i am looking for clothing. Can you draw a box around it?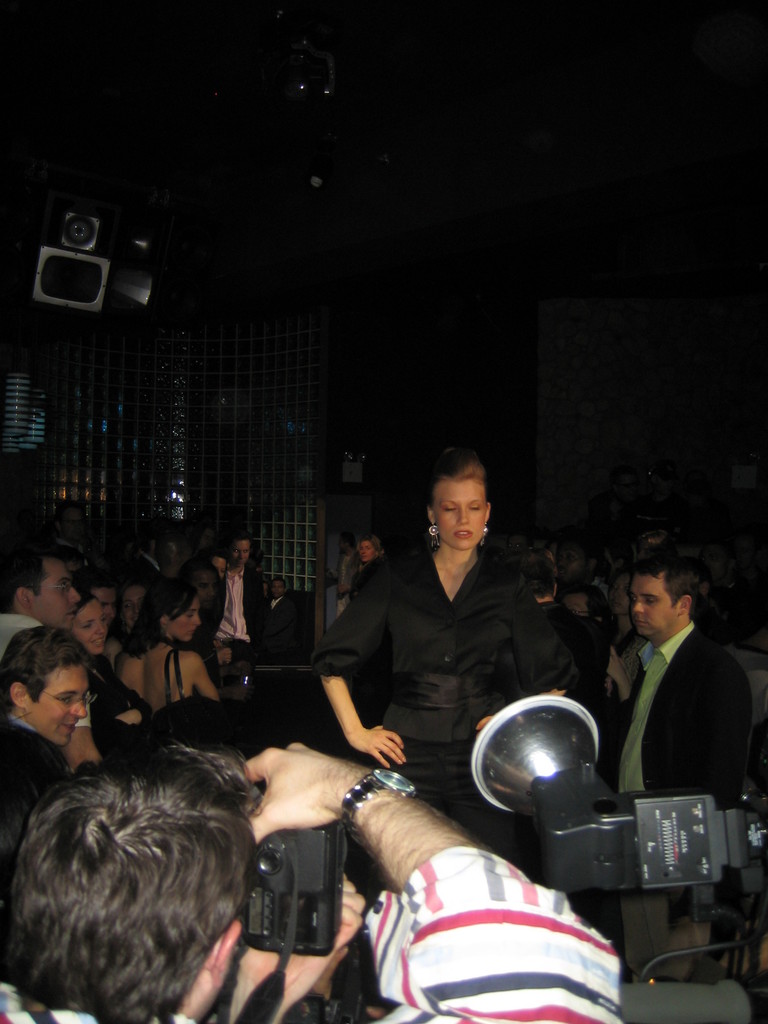
Sure, the bounding box is {"left": 310, "top": 540, "right": 570, "bottom": 833}.
